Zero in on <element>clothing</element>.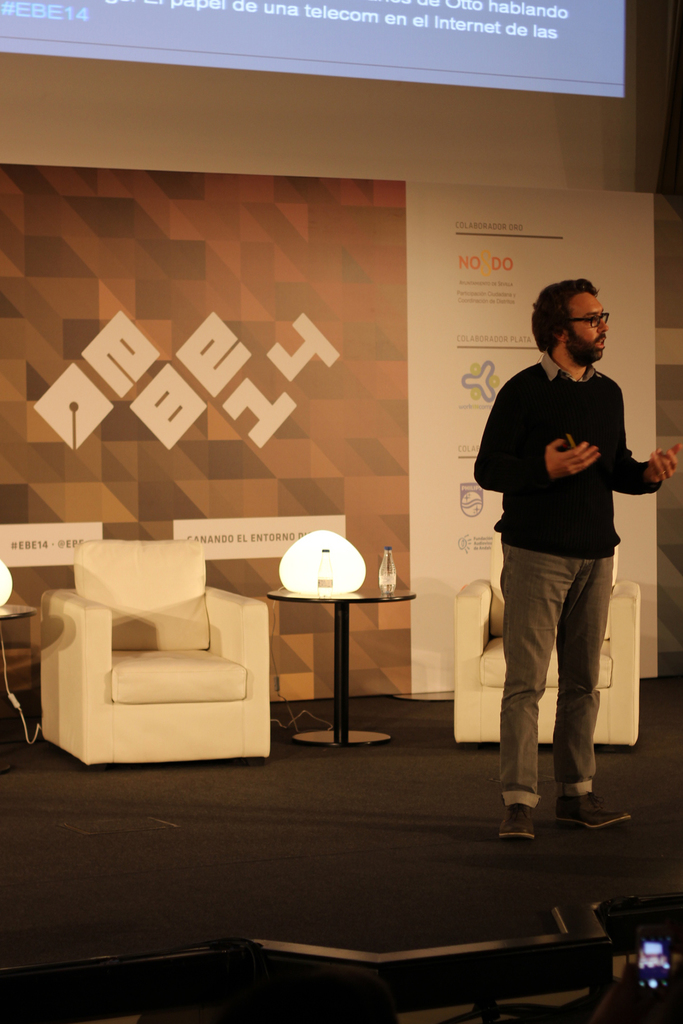
Zeroed in: BBox(498, 314, 646, 714).
